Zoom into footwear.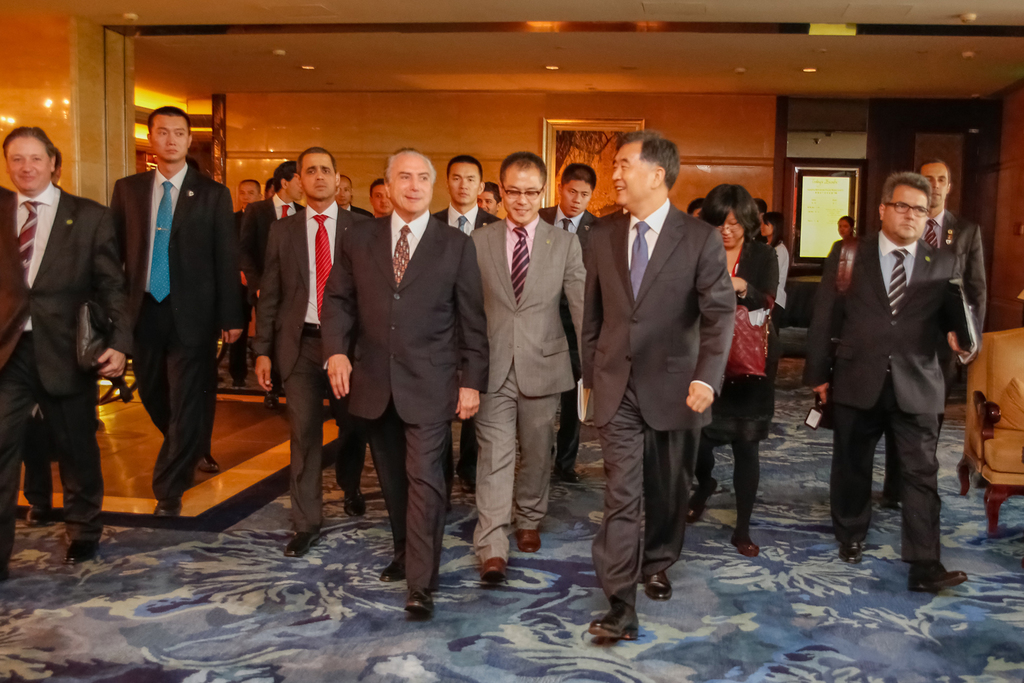
Zoom target: 479:557:506:582.
